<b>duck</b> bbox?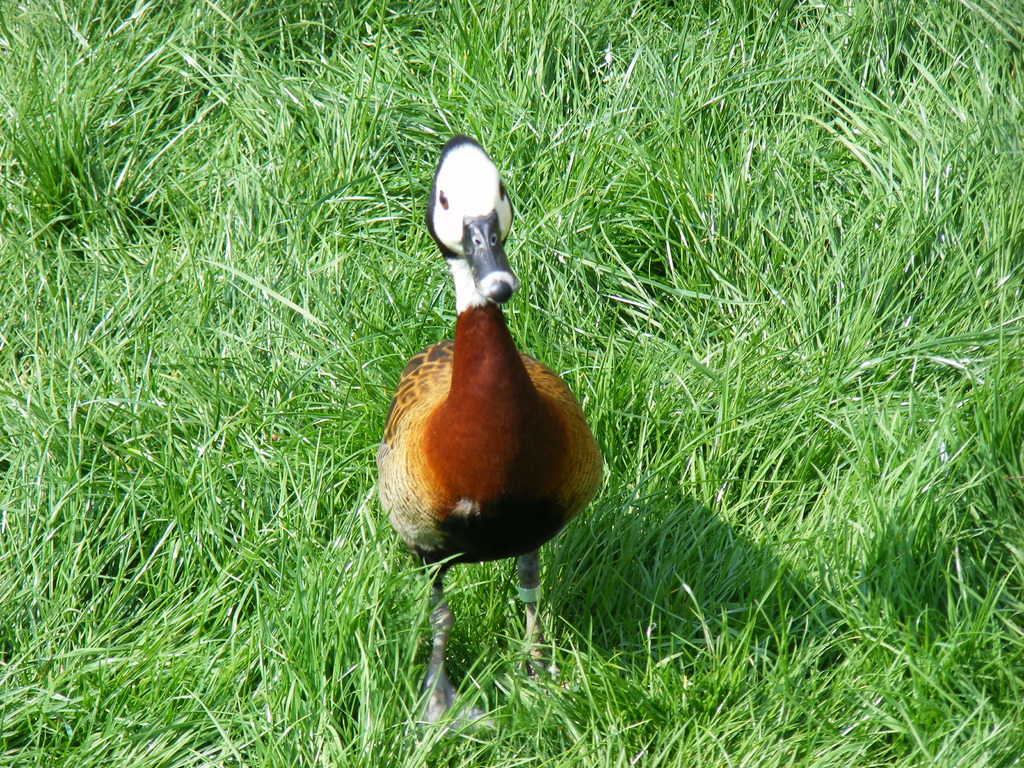
pyautogui.locateOnScreen(374, 161, 584, 724)
